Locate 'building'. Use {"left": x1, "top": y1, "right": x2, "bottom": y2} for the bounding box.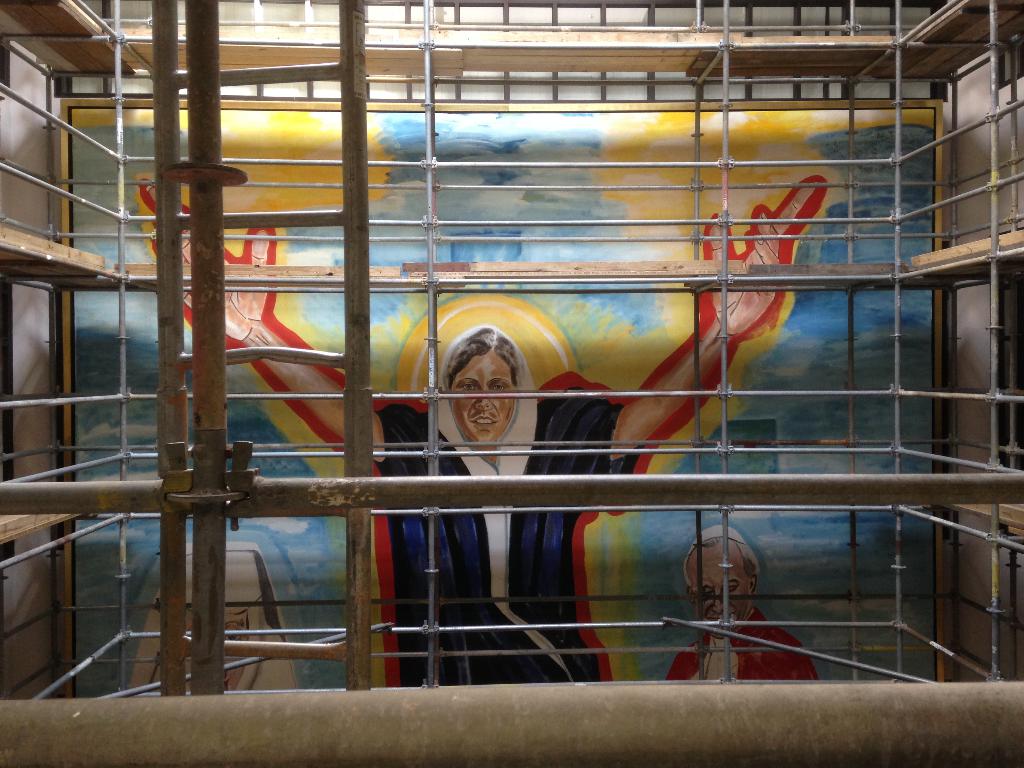
{"left": 0, "top": 1, "right": 1023, "bottom": 767}.
